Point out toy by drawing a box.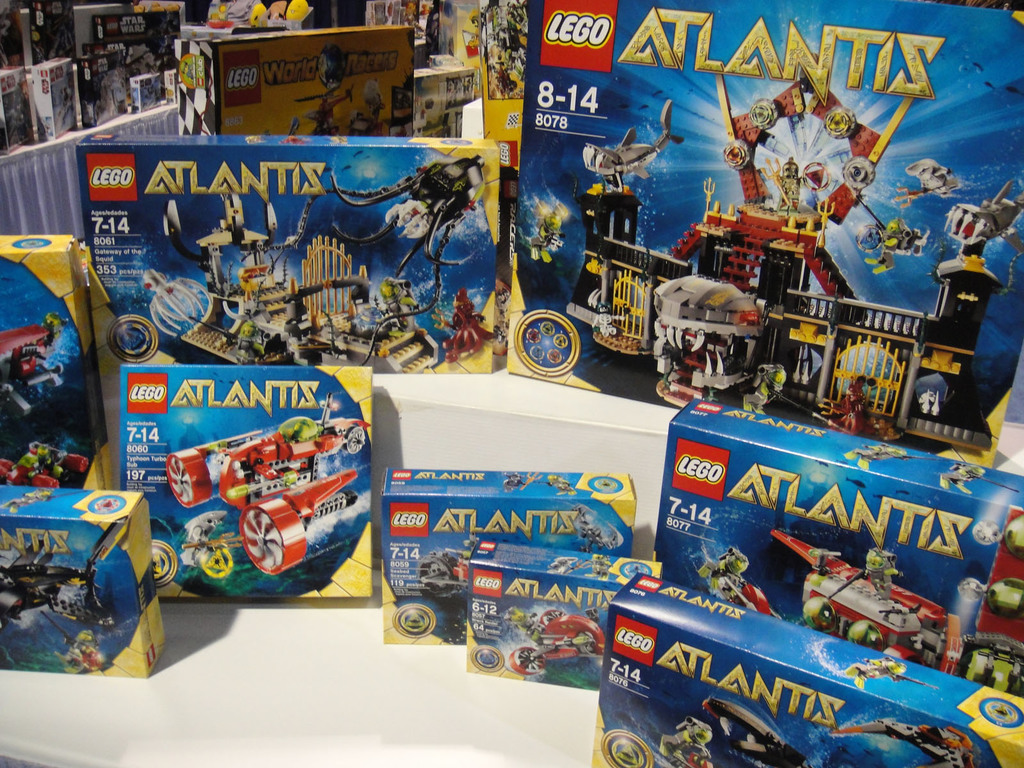
rect(0, 315, 65, 418).
